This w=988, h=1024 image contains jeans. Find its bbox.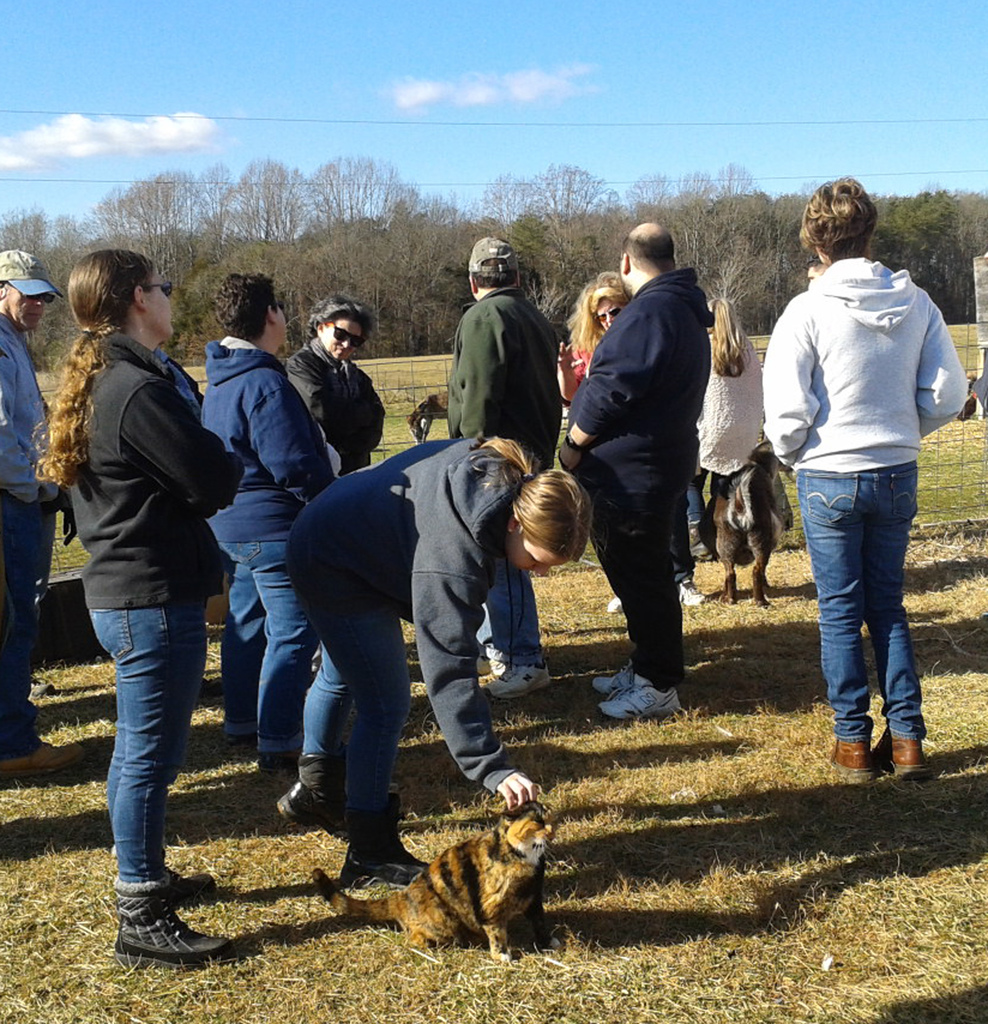
box(0, 489, 59, 704).
